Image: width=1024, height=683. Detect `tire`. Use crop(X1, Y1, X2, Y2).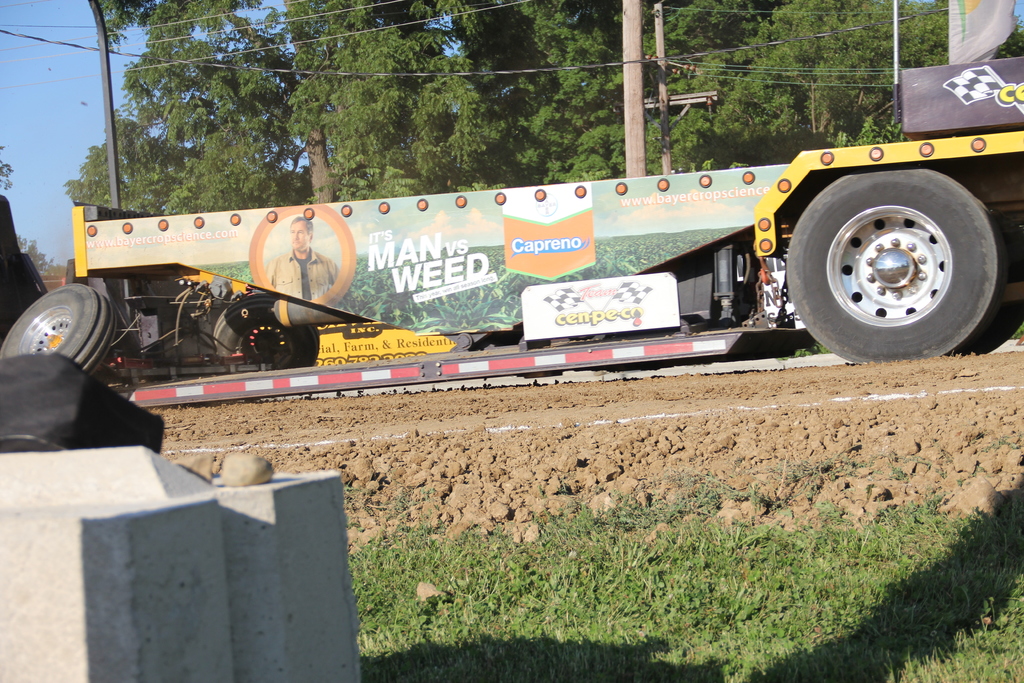
crop(200, 284, 318, 373).
